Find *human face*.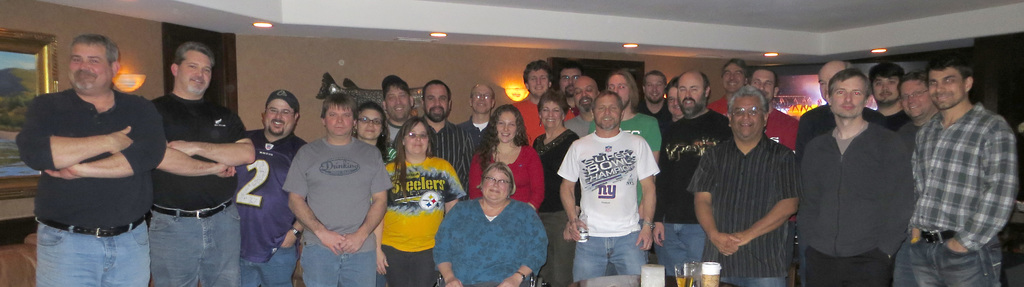
l=575, t=79, r=596, b=107.
